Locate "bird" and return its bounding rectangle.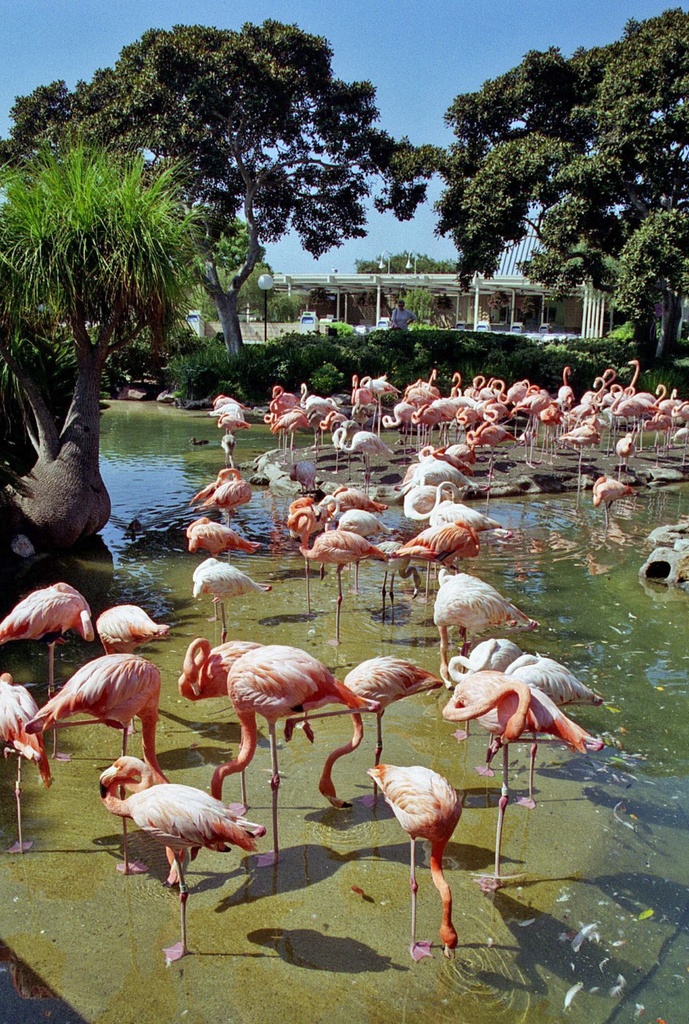
440, 367, 469, 406.
